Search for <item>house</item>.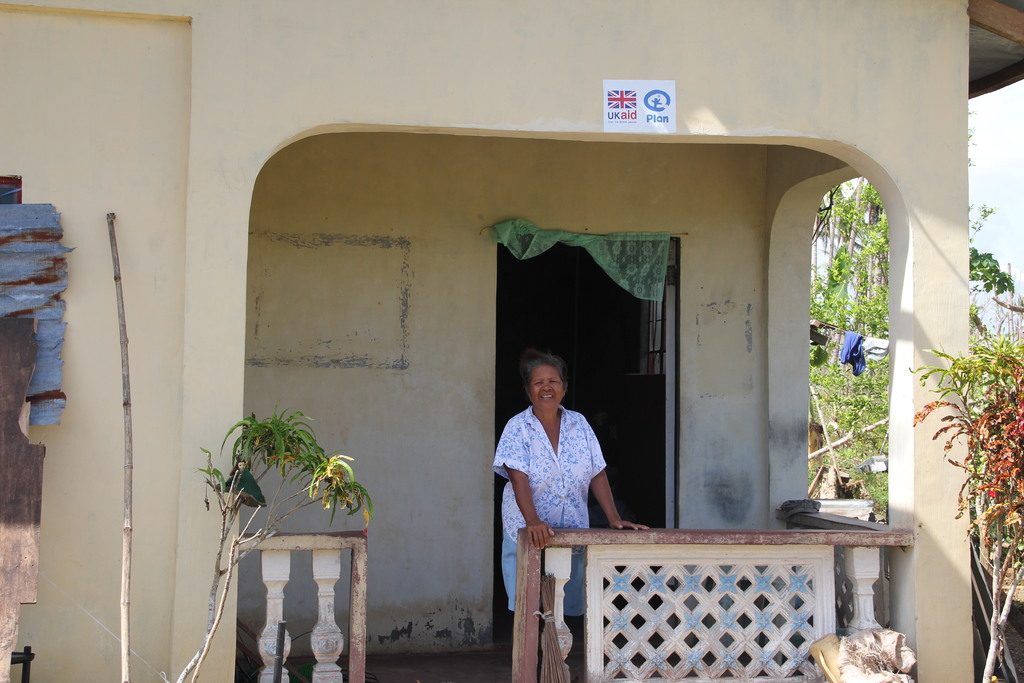
Found at 124 25 1008 679.
